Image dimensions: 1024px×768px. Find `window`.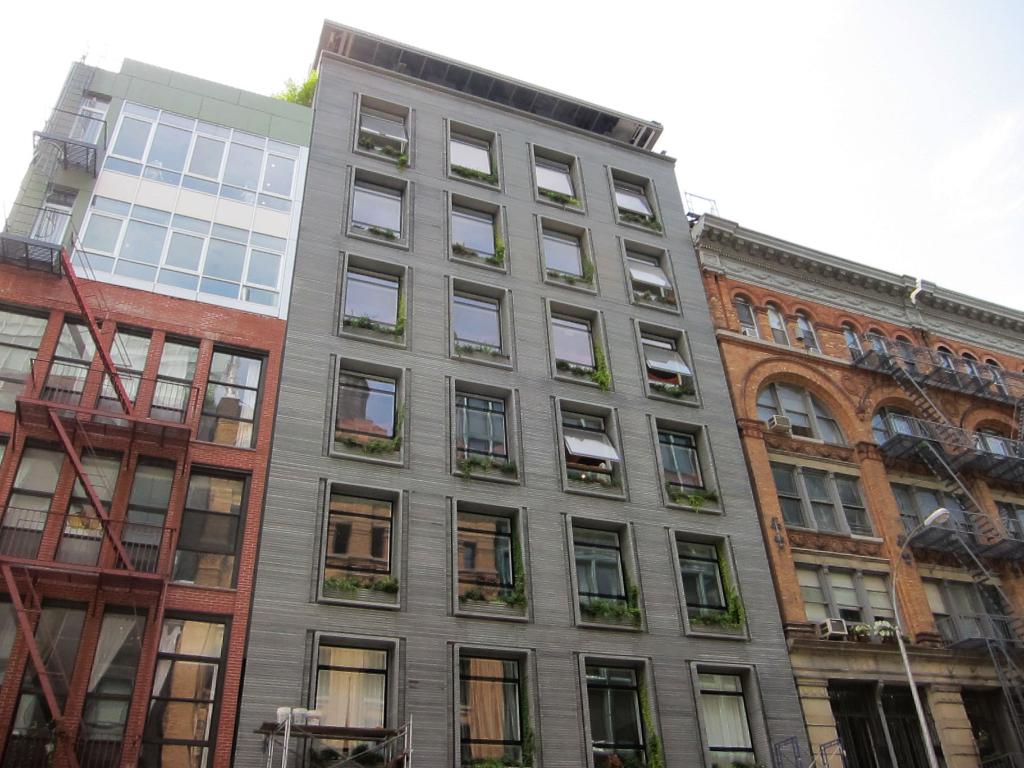
select_region(798, 570, 902, 626).
